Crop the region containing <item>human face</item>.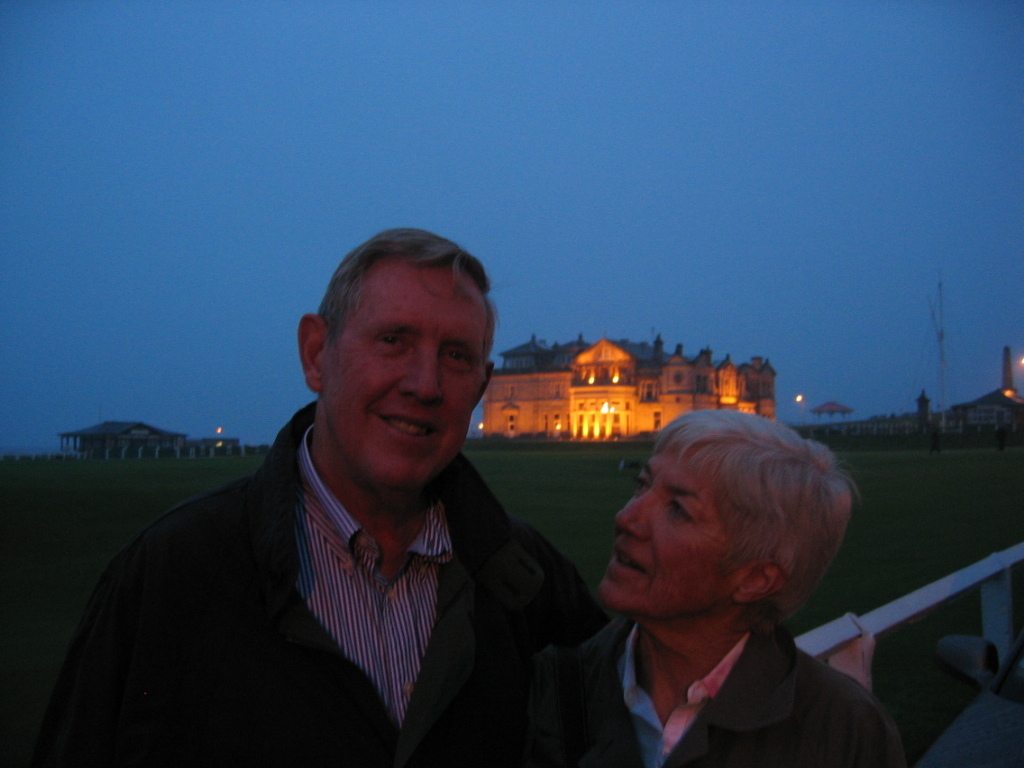
Crop region: rect(320, 270, 485, 491).
